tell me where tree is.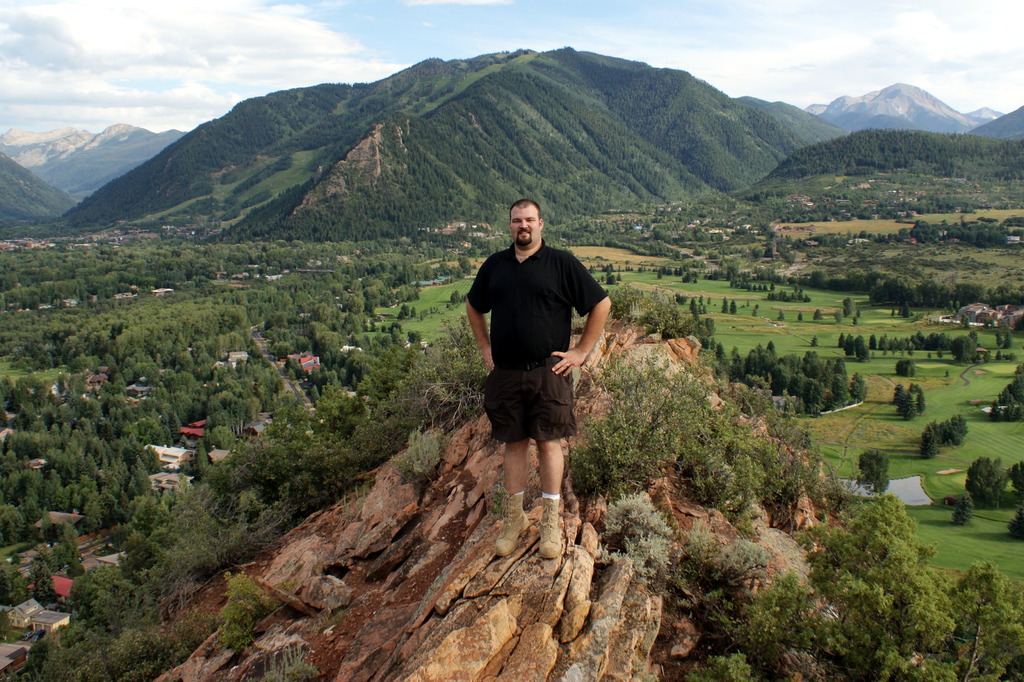
tree is at left=65, top=551, right=91, bottom=583.
